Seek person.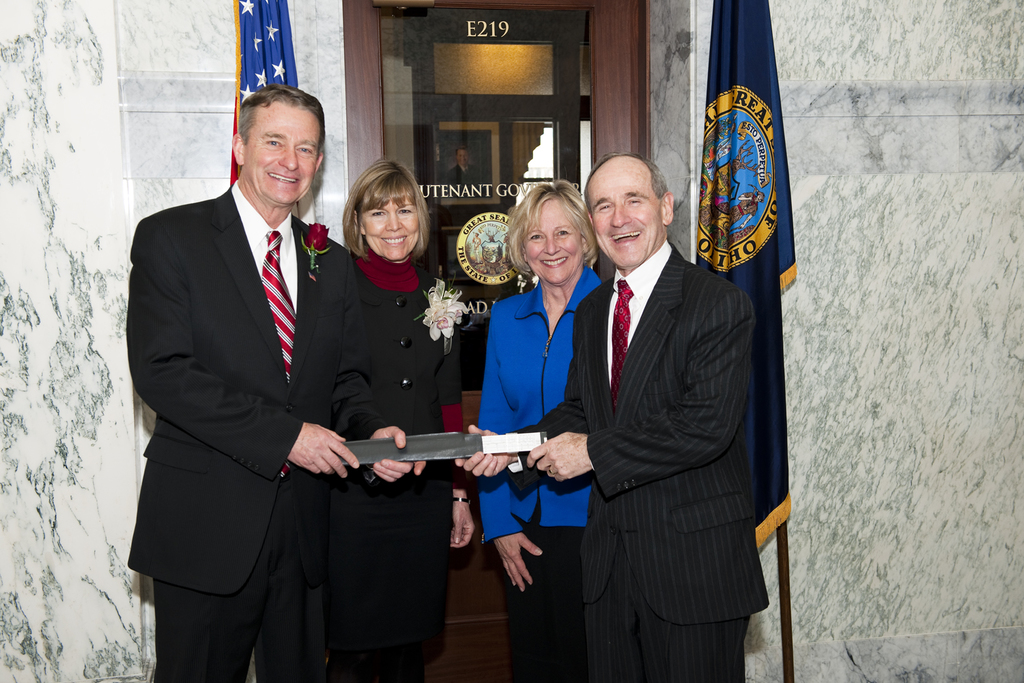
BBox(550, 114, 772, 680).
